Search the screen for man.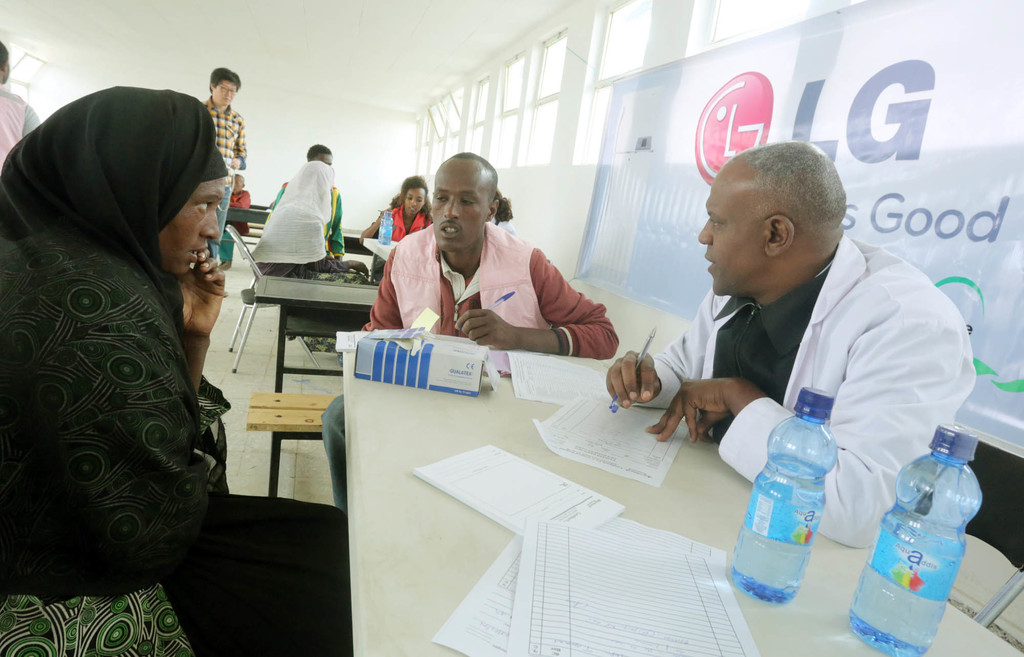
Found at (x1=0, y1=31, x2=49, y2=198).
